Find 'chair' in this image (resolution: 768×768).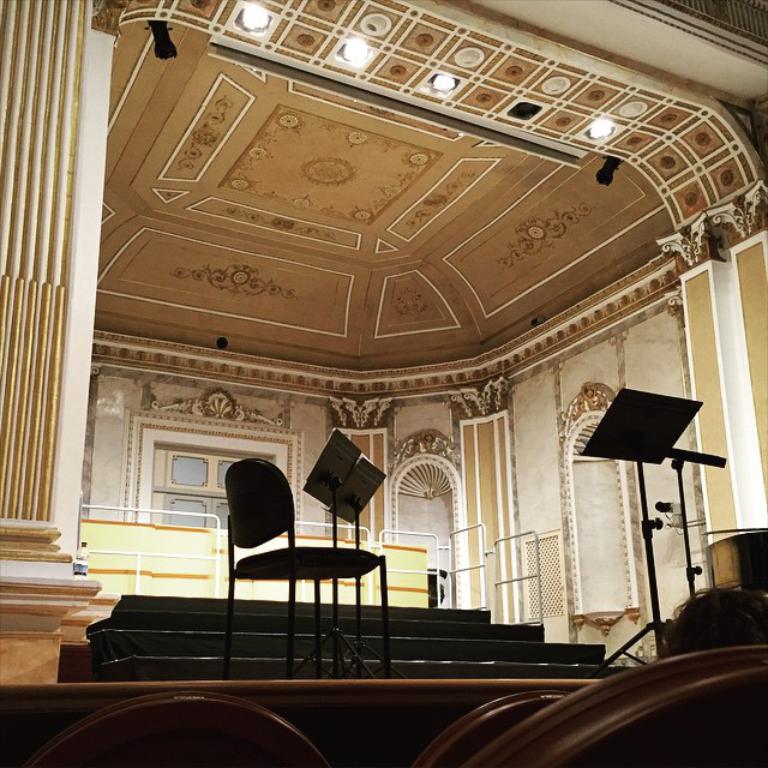
select_region(198, 461, 380, 667).
